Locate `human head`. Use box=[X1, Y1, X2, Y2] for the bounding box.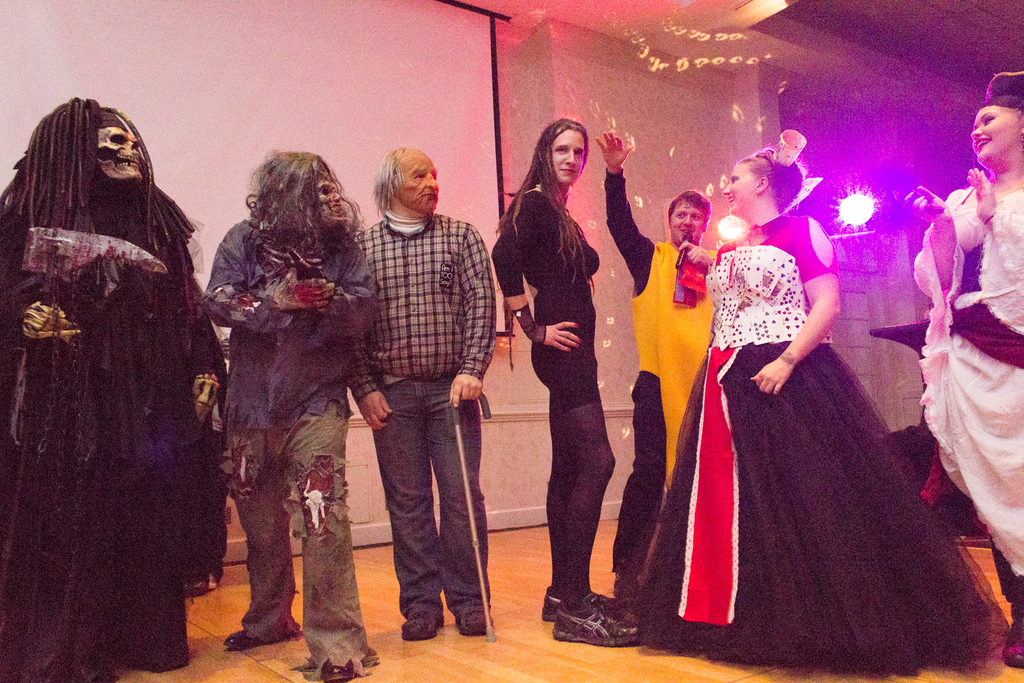
box=[383, 147, 444, 217].
